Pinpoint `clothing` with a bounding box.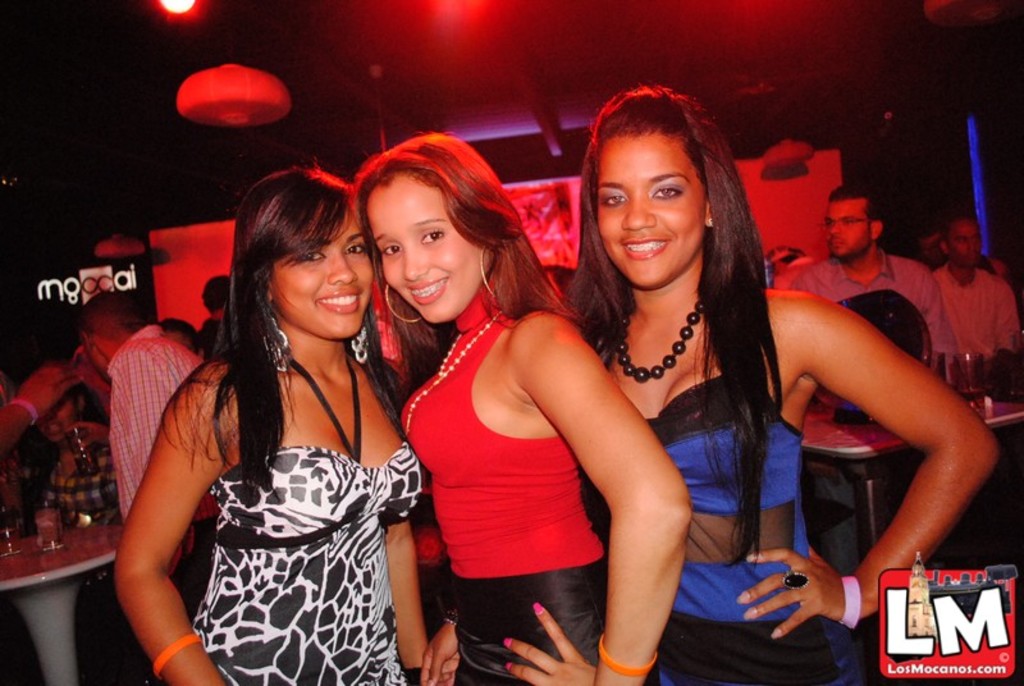
202, 447, 420, 685.
